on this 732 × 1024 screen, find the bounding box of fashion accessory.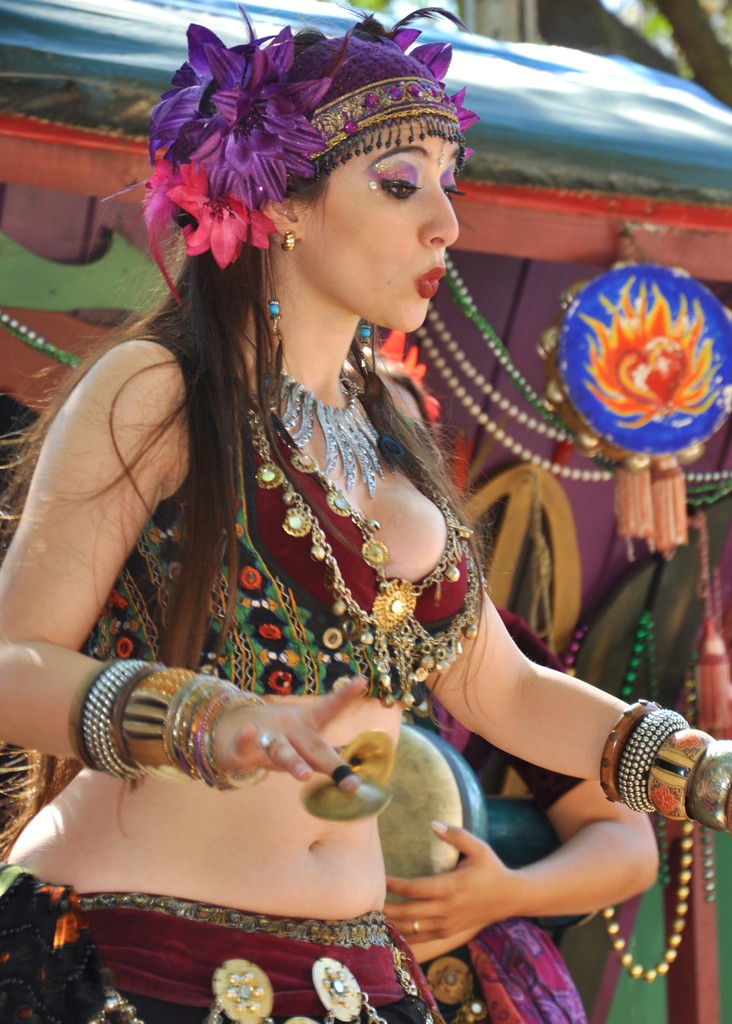
Bounding box: box=[260, 726, 281, 746].
